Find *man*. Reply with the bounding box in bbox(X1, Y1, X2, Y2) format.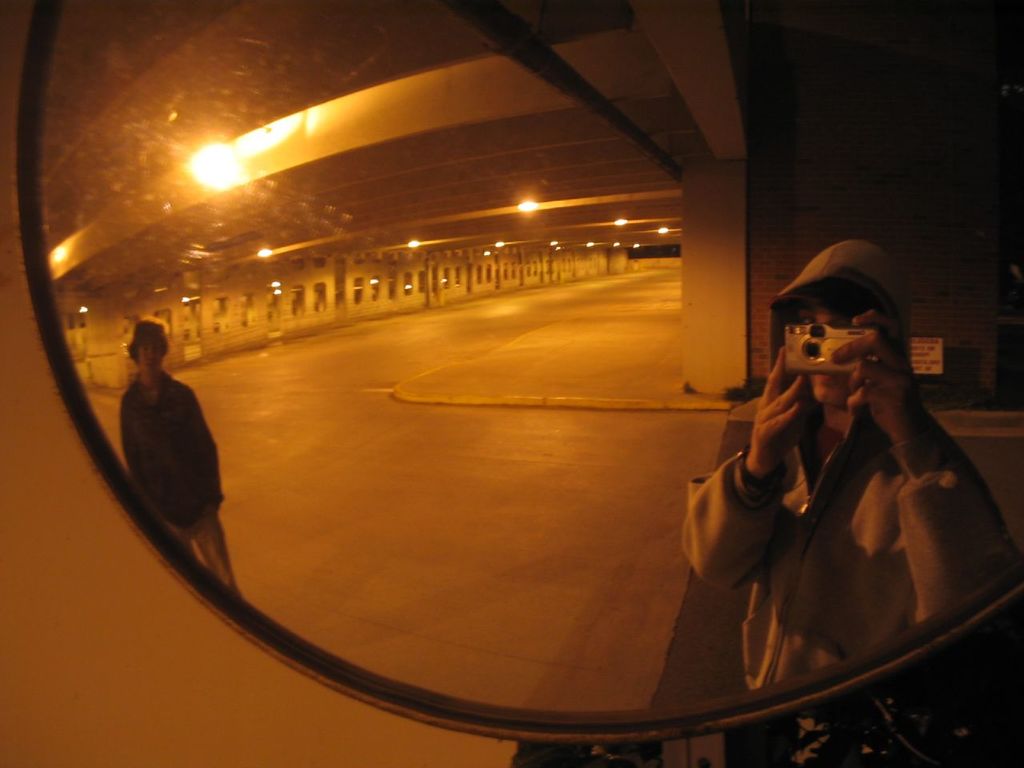
bbox(122, 314, 242, 595).
